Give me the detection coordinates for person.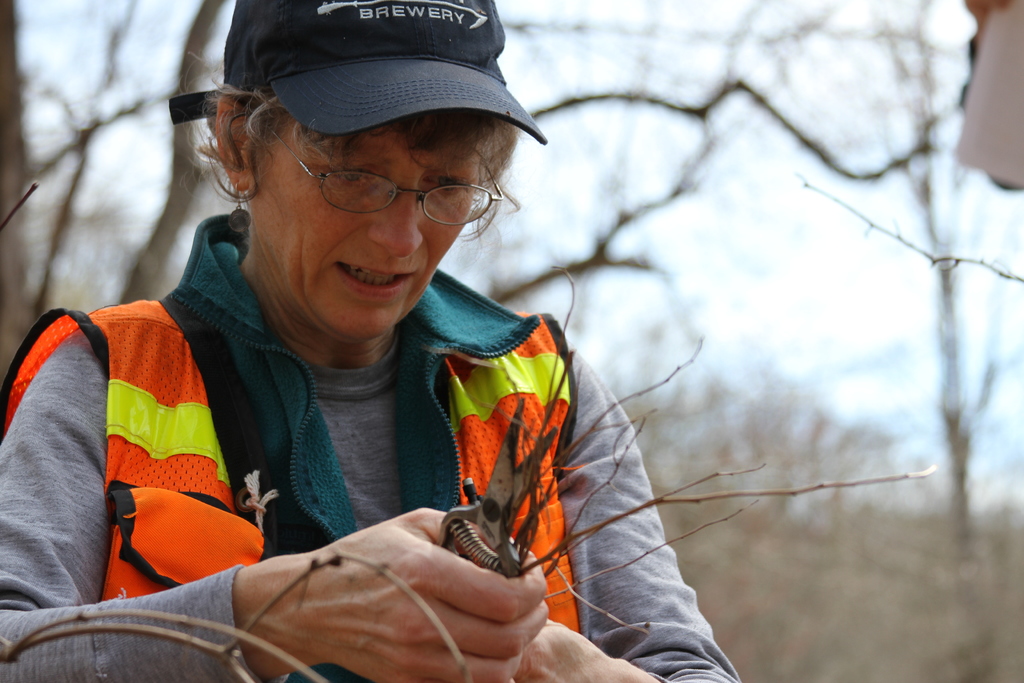
(left=96, top=0, right=684, bottom=649).
